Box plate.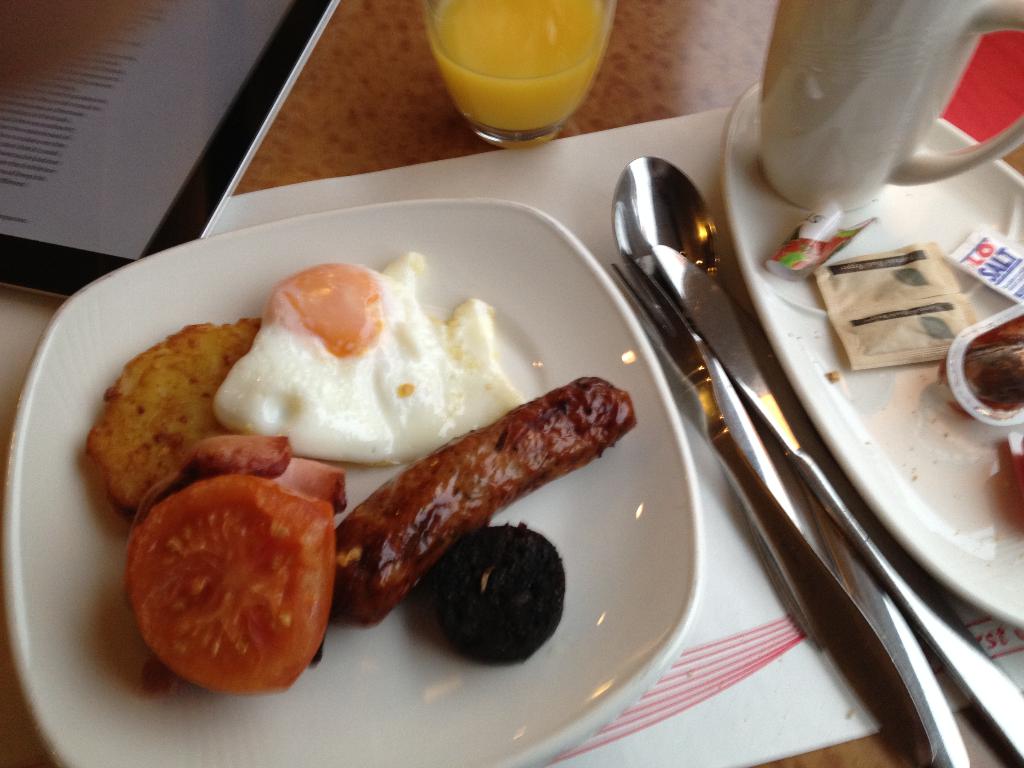
BBox(30, 219, 810, 767).
